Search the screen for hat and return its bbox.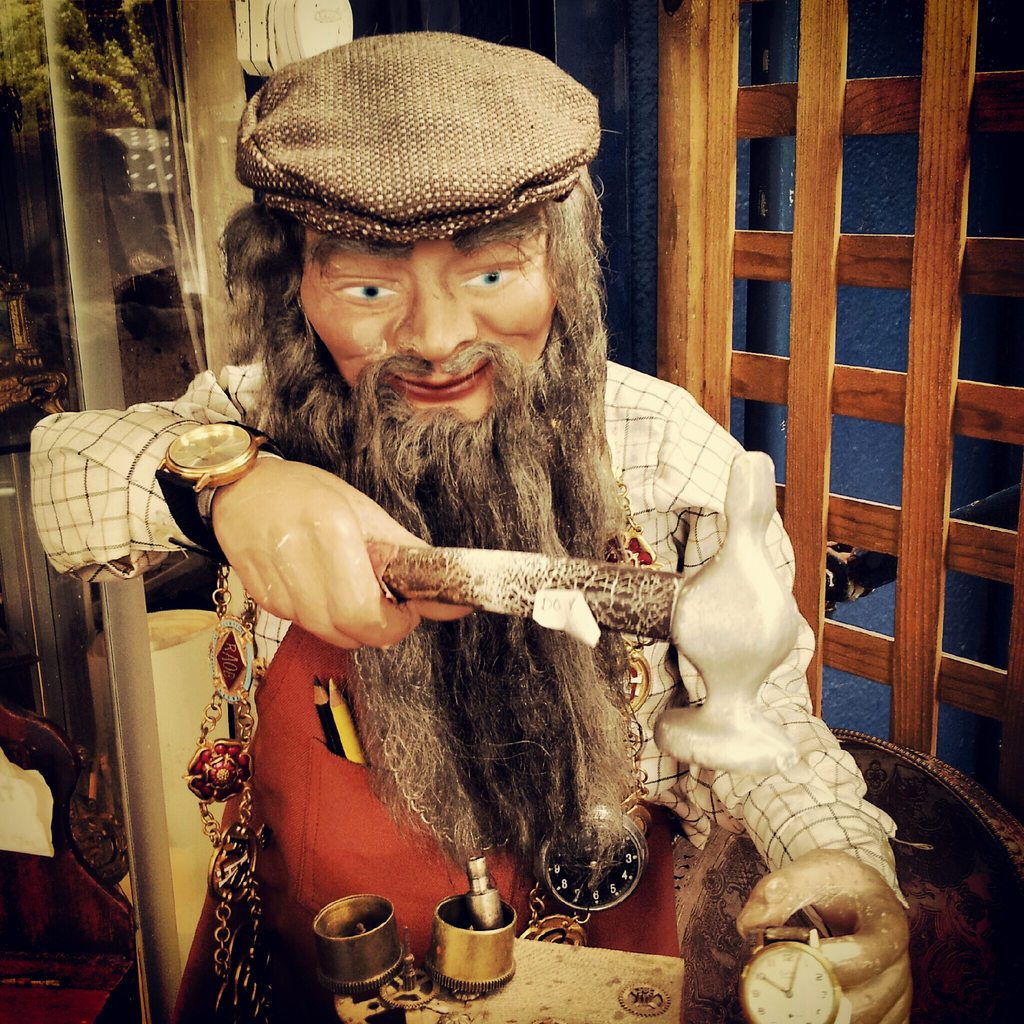
Found: Rect(234, 31, 601, 246).
